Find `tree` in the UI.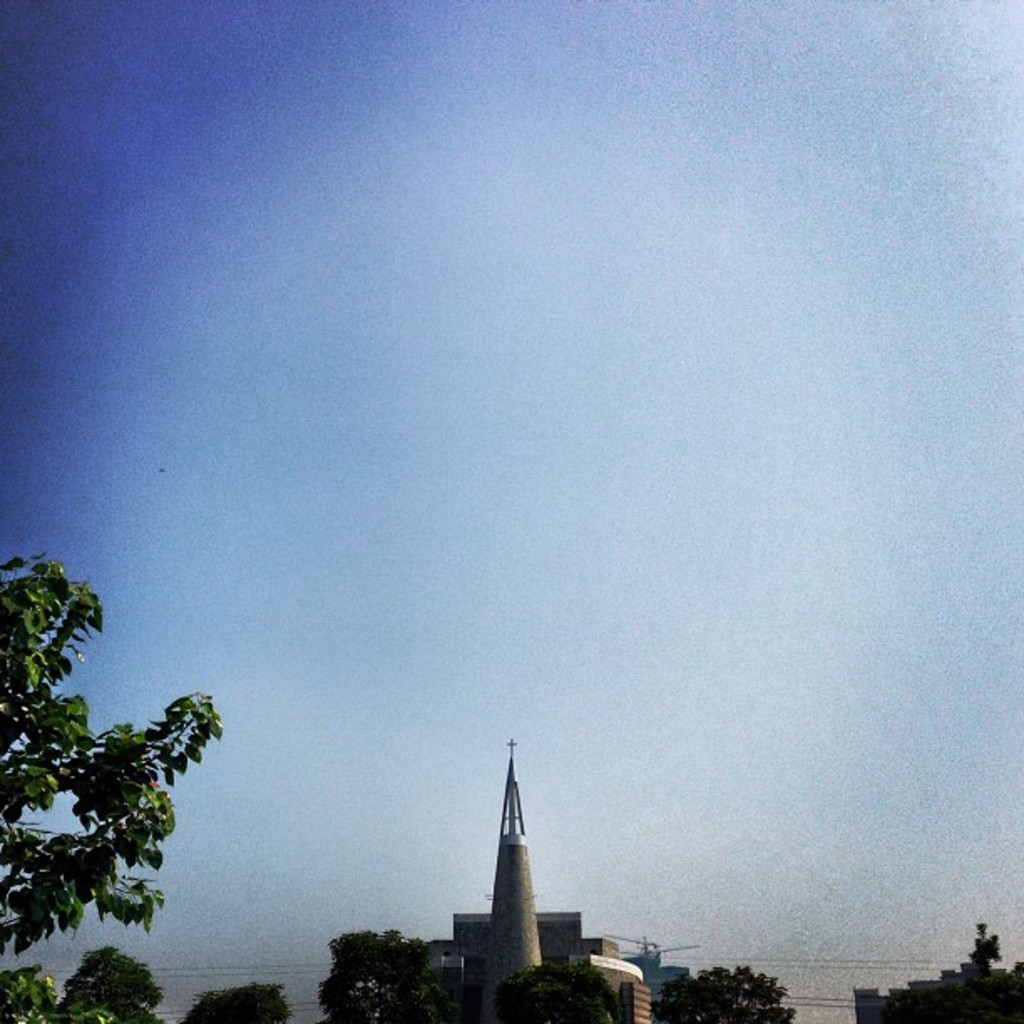
UI element at detection(182, 984, 289, 1022).
